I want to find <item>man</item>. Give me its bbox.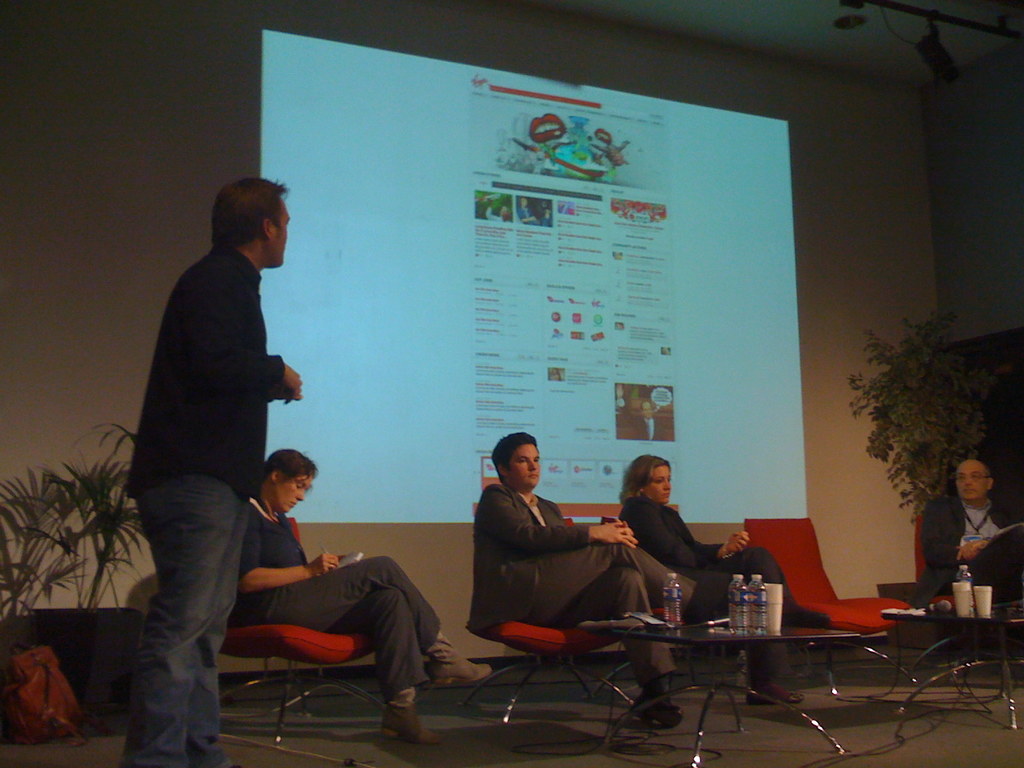
box(102, 168, 323, 734).
